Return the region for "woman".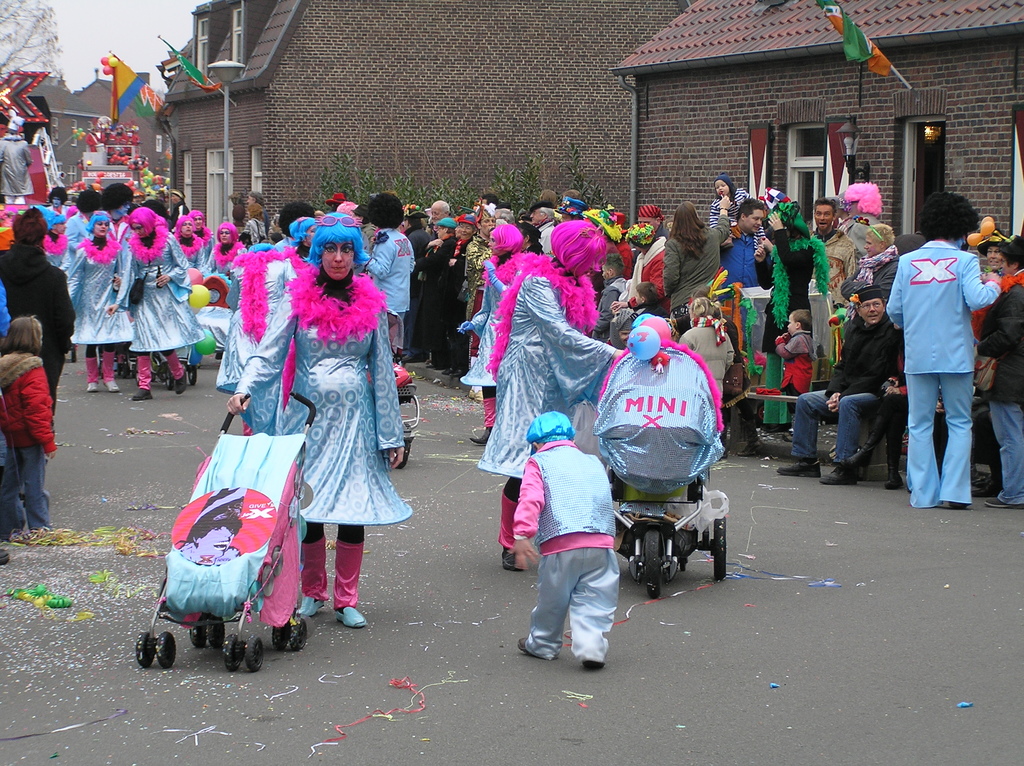
bbox(236, 202, 268, 253).
